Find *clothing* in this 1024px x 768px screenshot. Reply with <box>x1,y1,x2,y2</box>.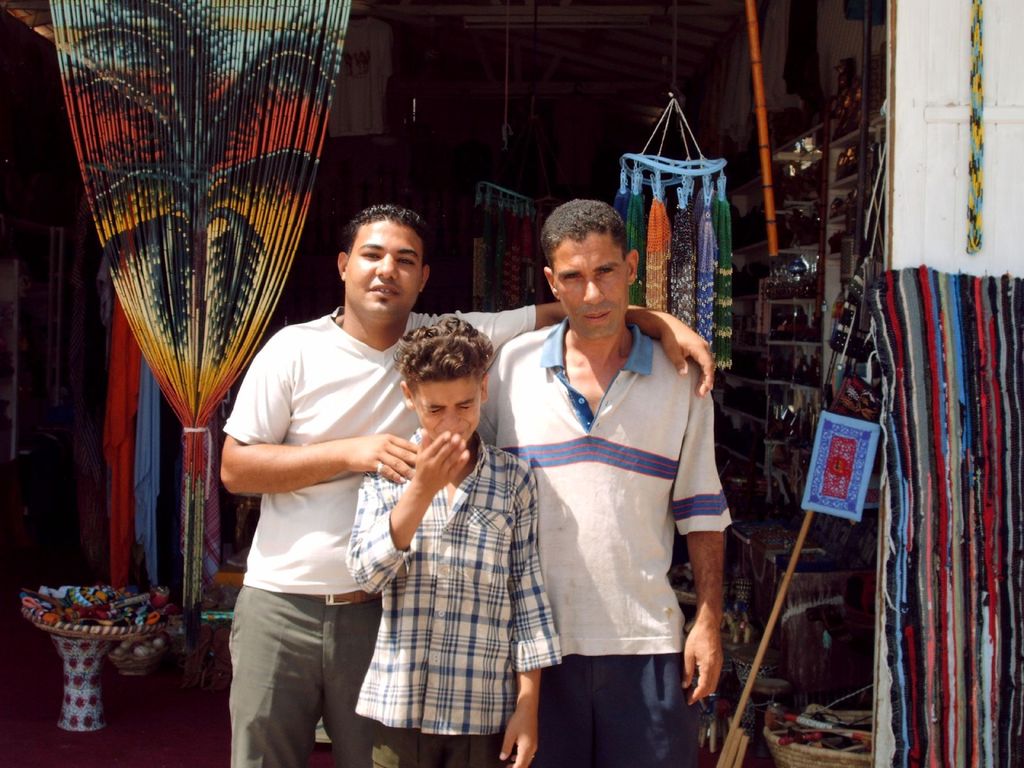
<box>221,305,537,767</box>.
